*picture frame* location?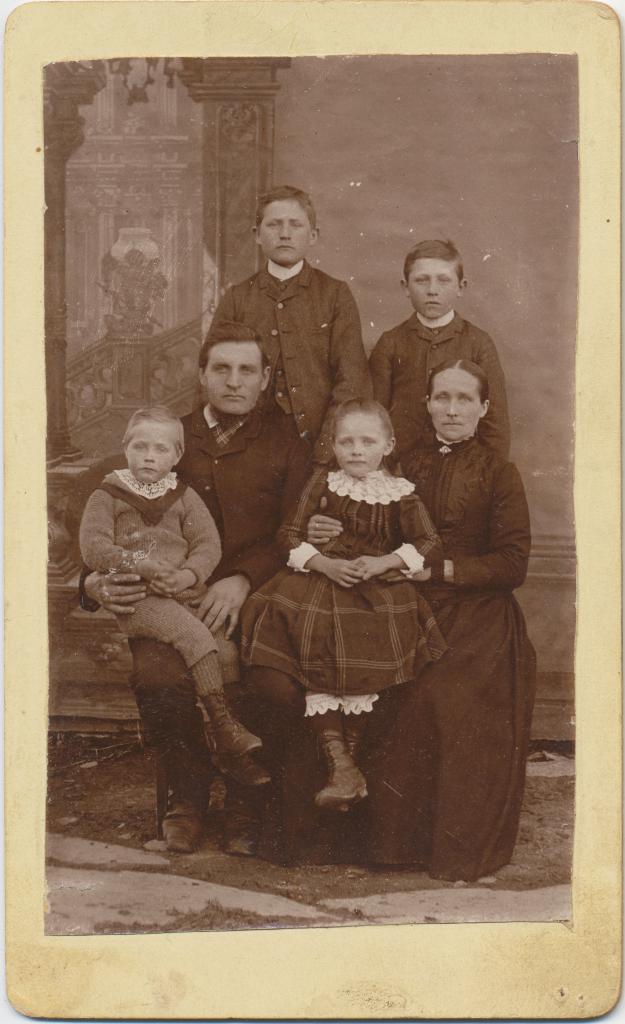
0 0 624 1023
